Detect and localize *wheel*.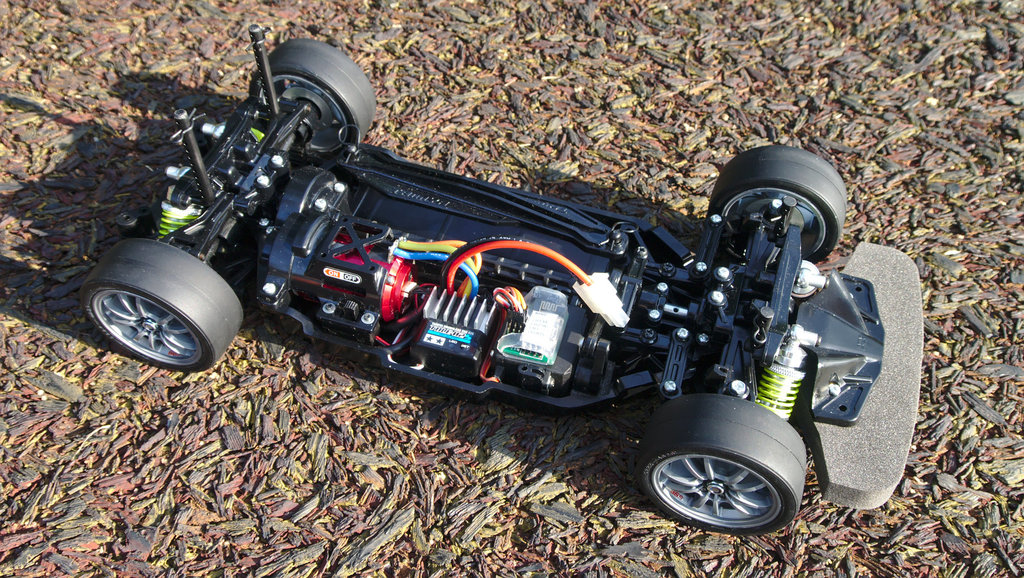
Localized at x1=703, y1=144, x2=847, y2=265.
